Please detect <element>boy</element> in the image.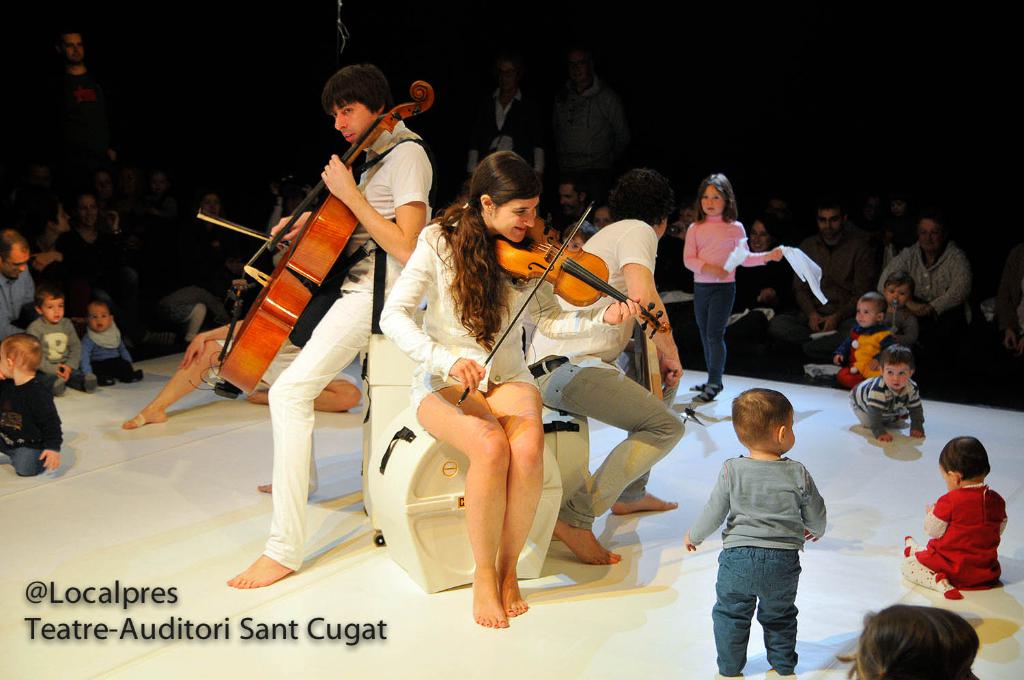
select_region(849, 344, 928, 442).
